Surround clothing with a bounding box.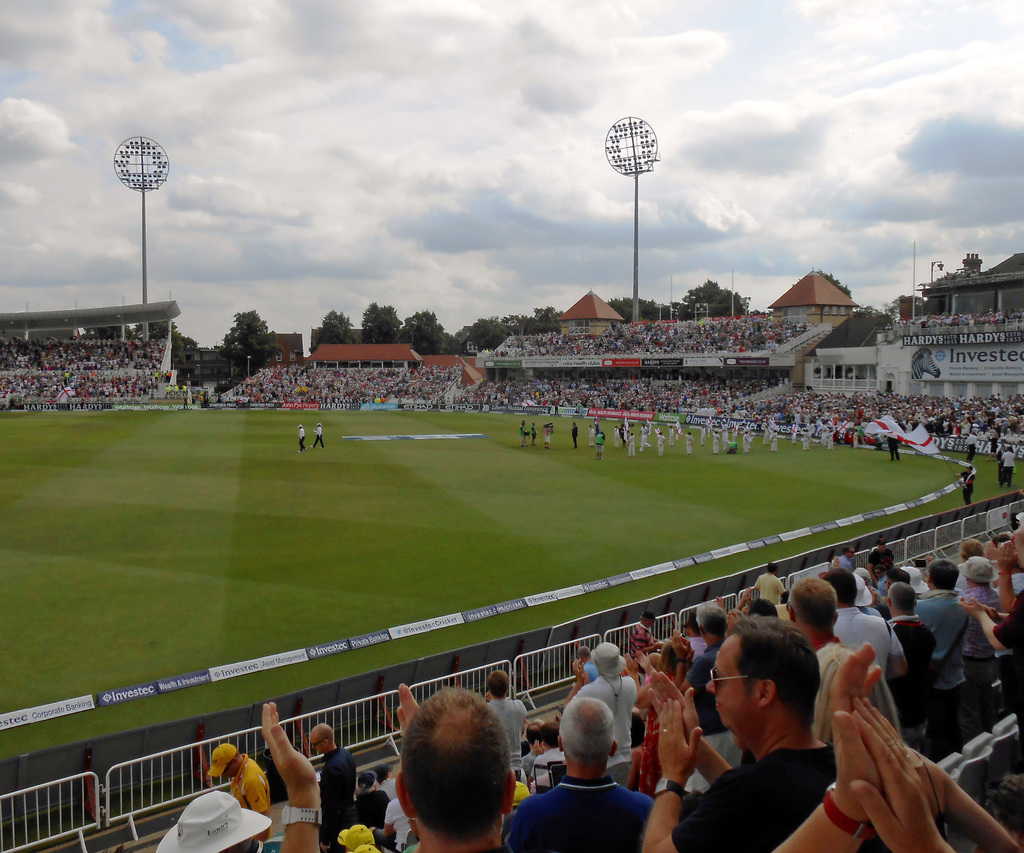
detection(888, 620, 941, 702).
